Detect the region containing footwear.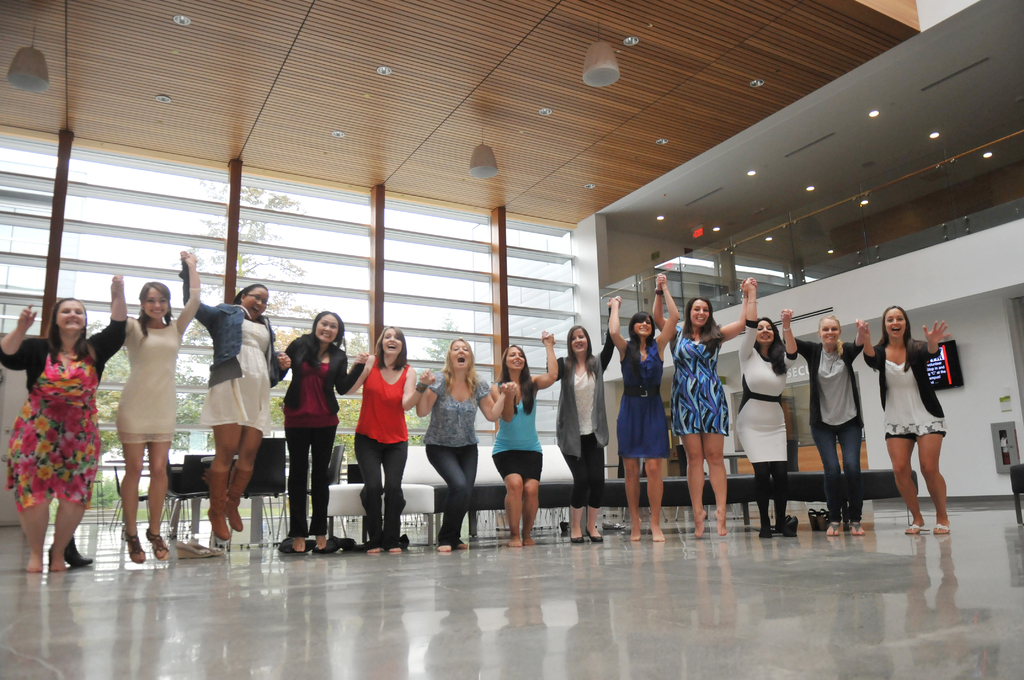
box(223, 465, 255, 532).
